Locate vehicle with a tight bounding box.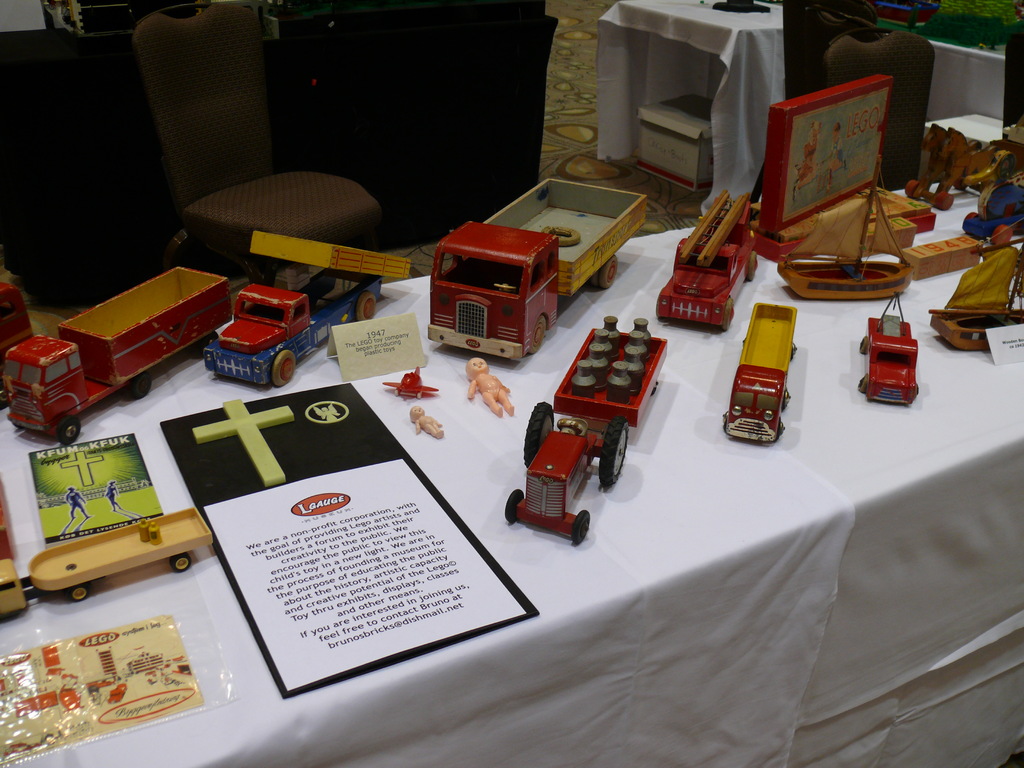
bbox=[922, 234, 1023, 346].
